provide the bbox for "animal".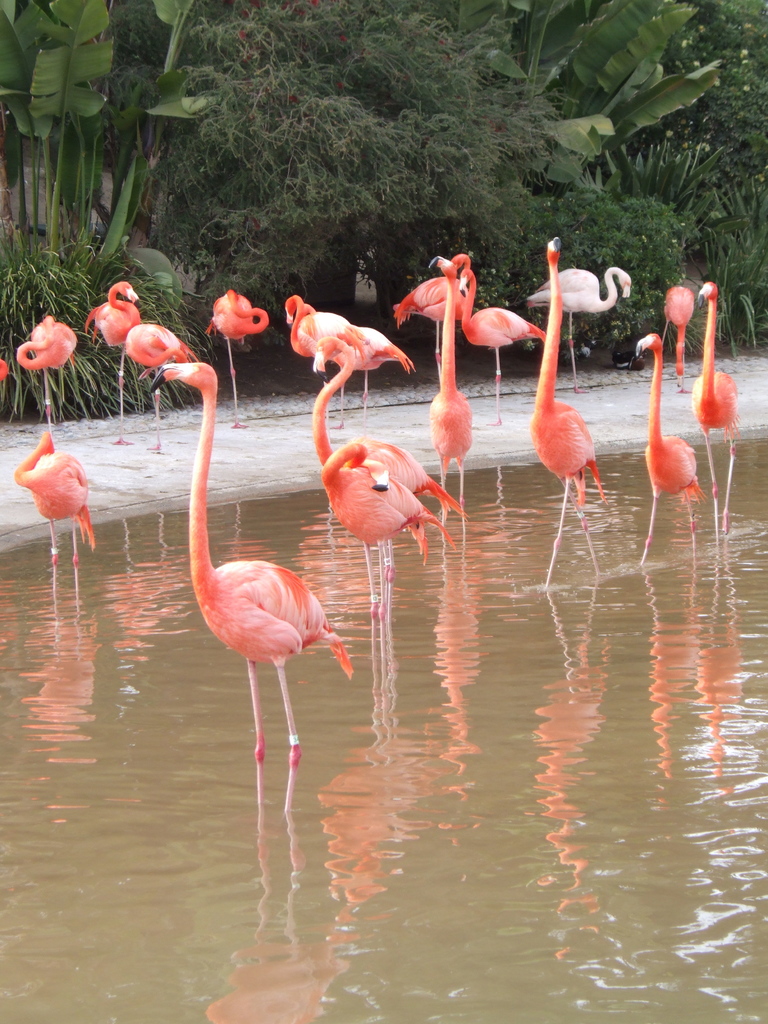
<bbox>523, 230, 607, 588</bbox>.
